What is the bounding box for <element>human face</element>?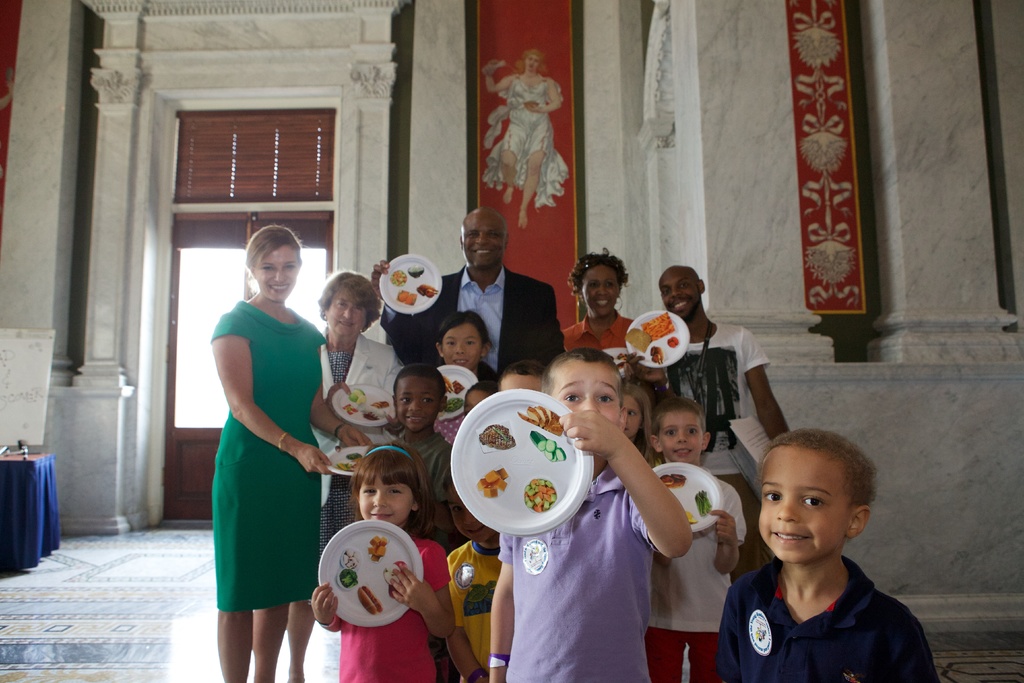
(493, 367, 543, 392).
